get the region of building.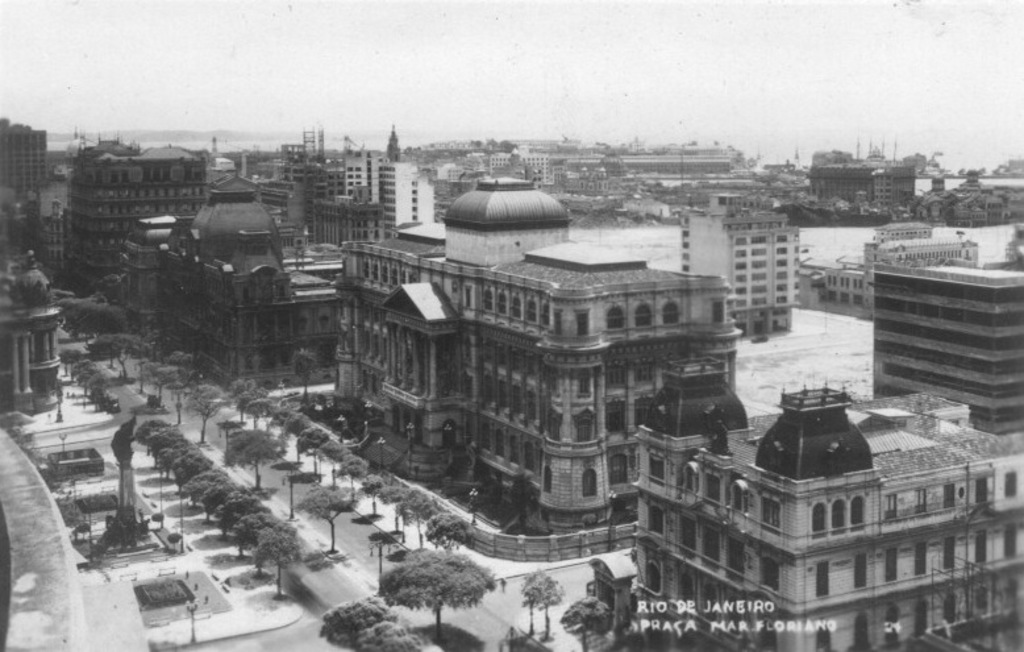
Rect(0, 97, 59, 402).
